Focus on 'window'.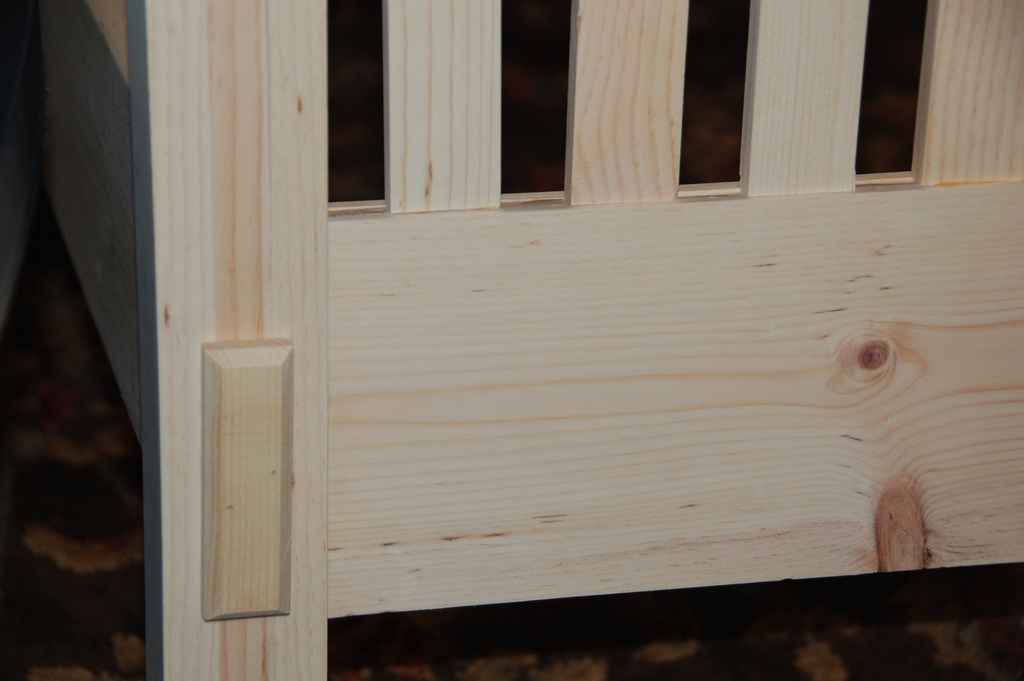
Focused at l=677, t=0, r=753, b=206.
